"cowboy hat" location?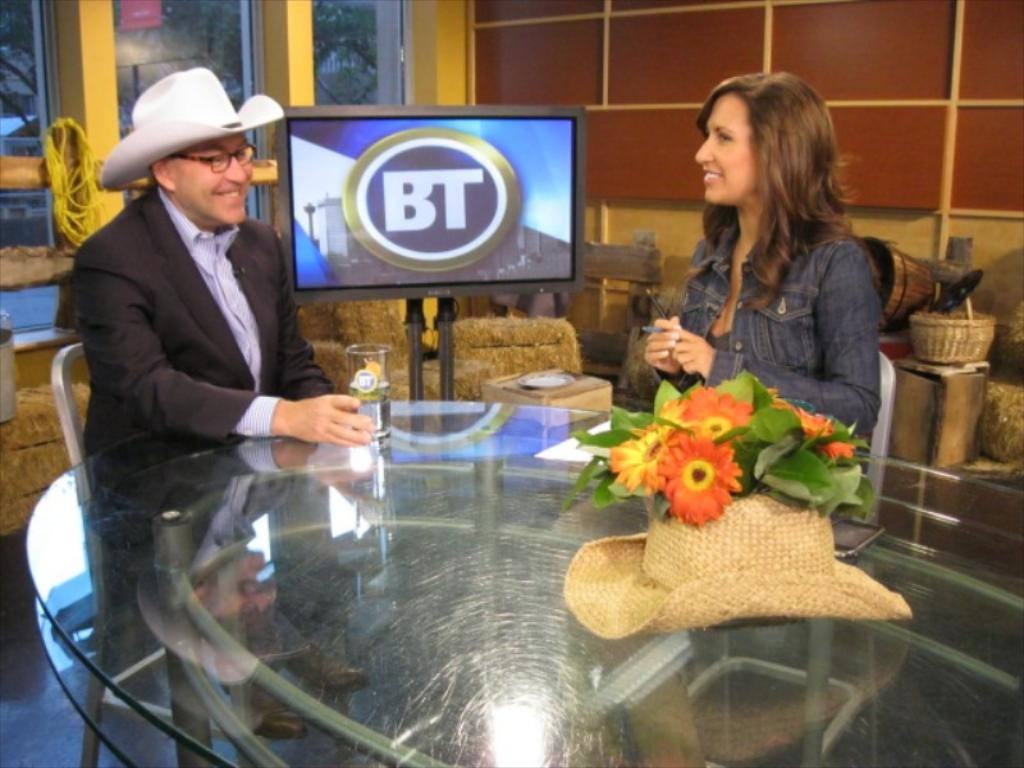
{"x1": 97, "y1": 70, "x2": 276, "y2": 211}
